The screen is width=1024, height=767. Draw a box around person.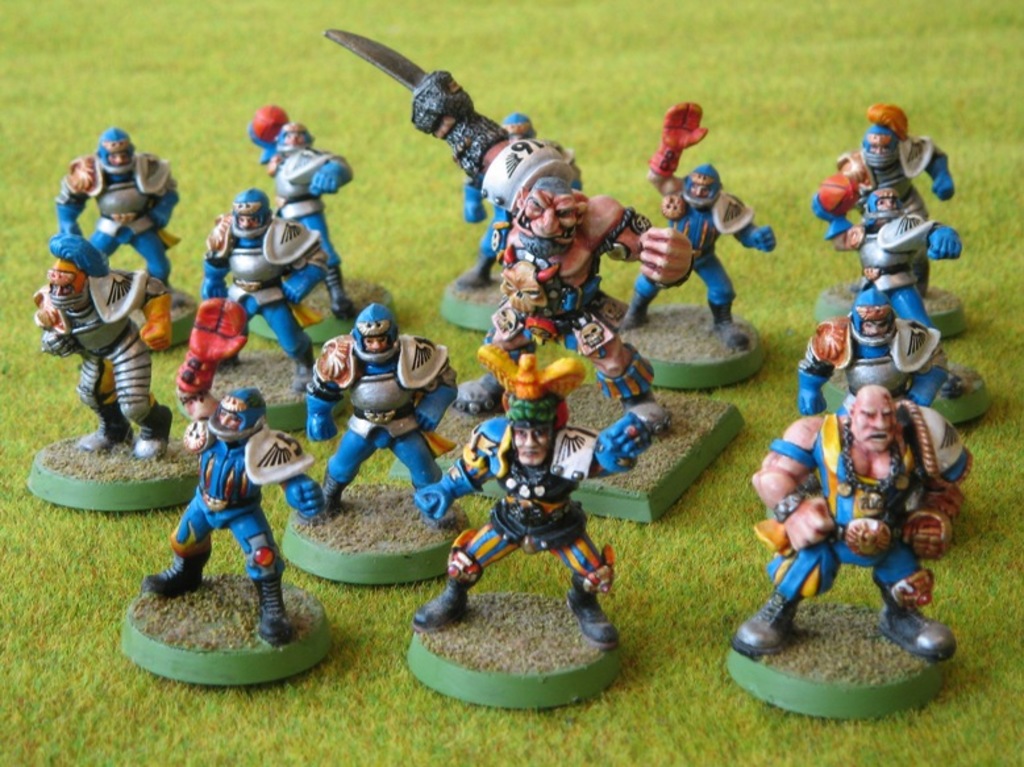
<box>807,100,960,392</box>.
